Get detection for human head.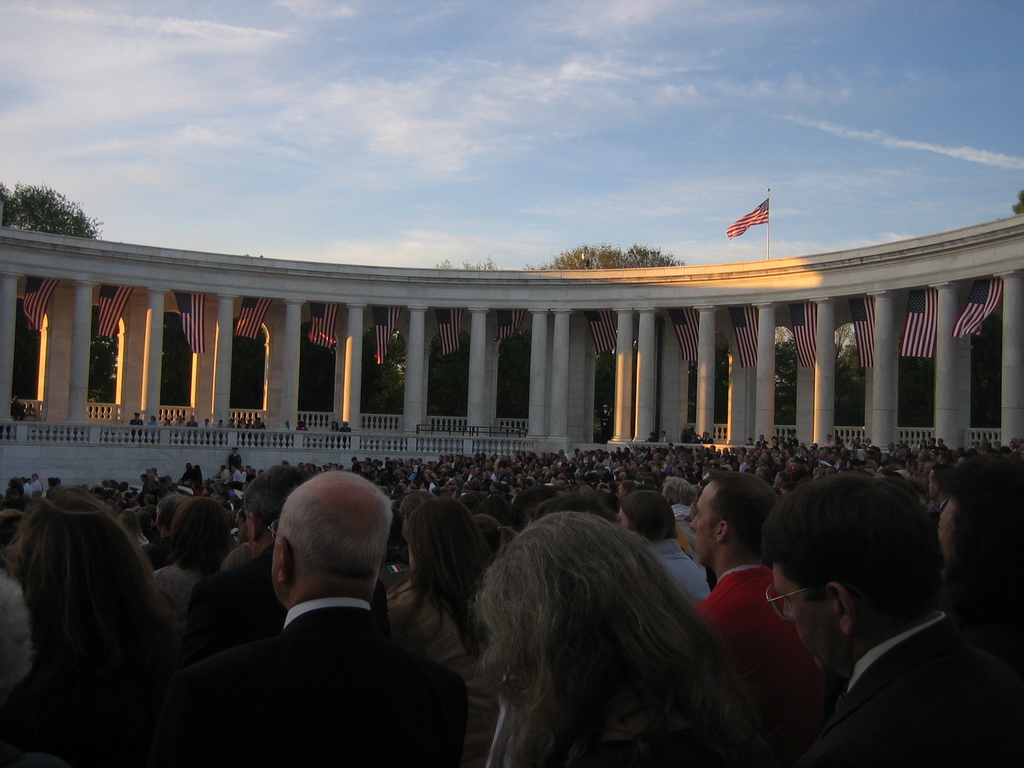
Detection: Rect(477, 515, 692, 723).
